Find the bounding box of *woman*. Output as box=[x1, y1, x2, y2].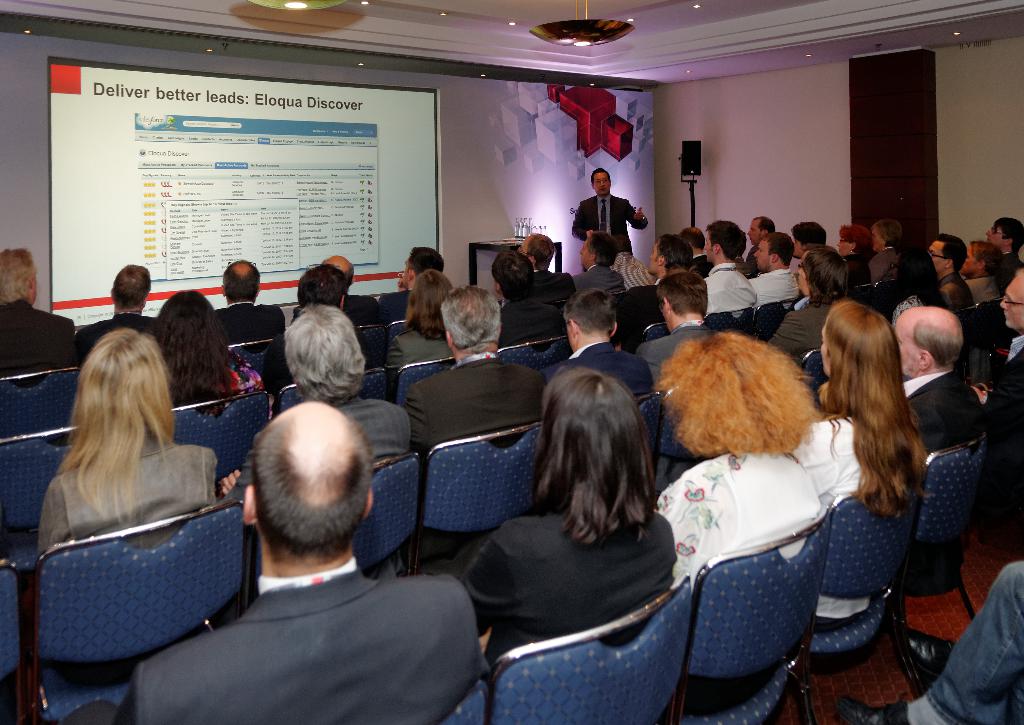
box=[20, 296, 239, 687].
